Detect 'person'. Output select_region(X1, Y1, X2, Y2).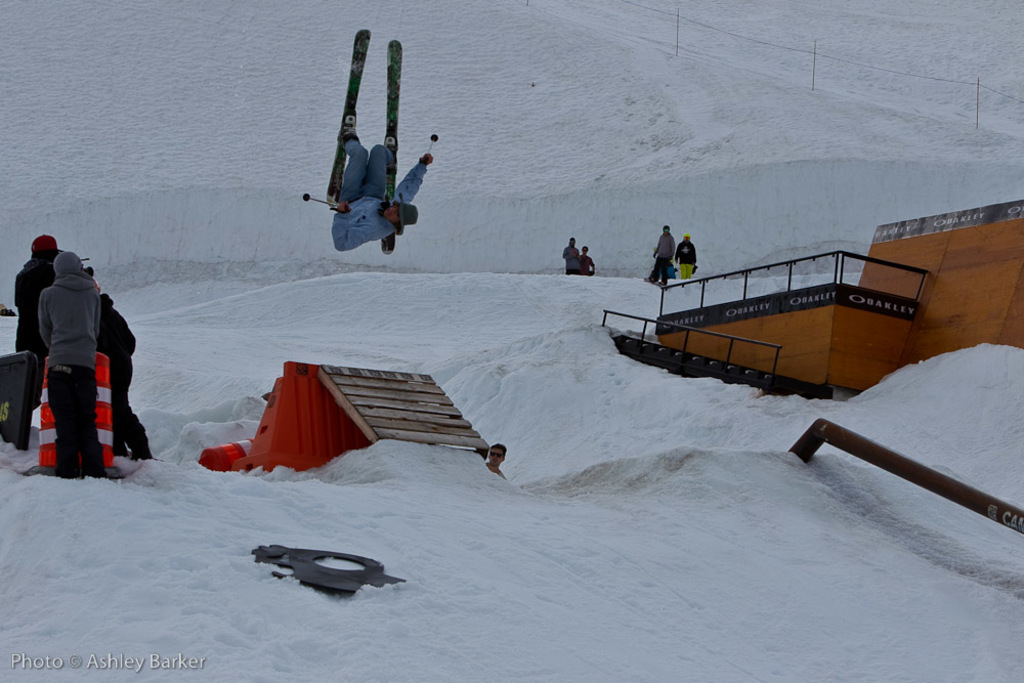
select_region(651, 224, 671, 285).
